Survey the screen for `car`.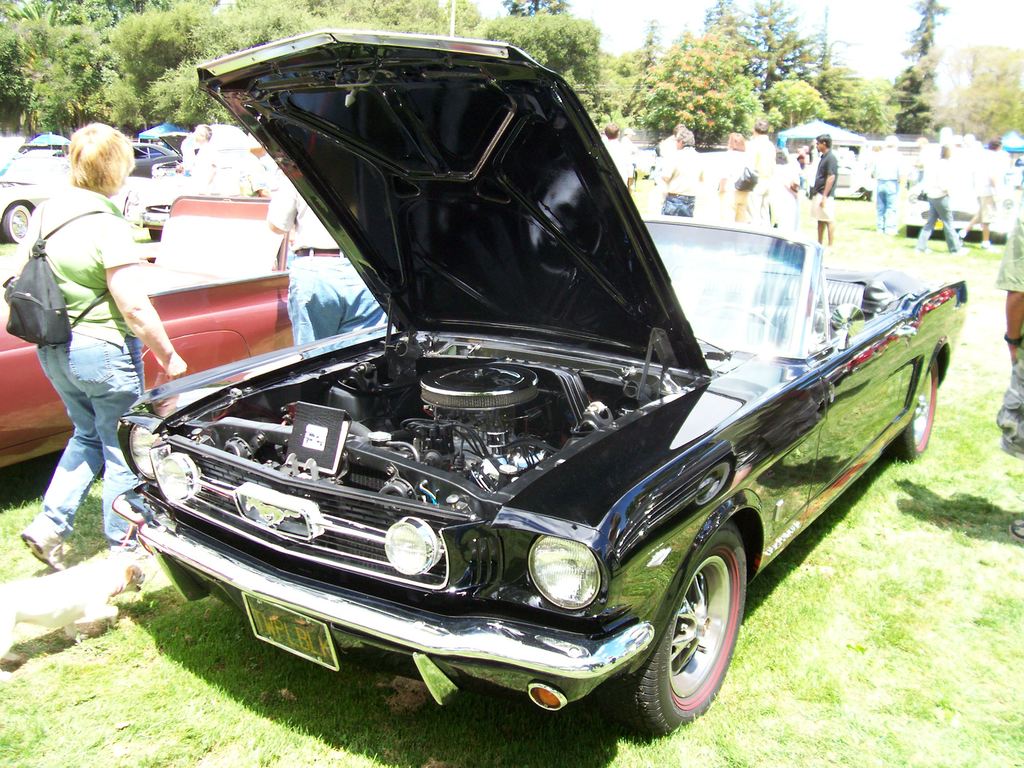
Survey found: 0:191:294:476.
